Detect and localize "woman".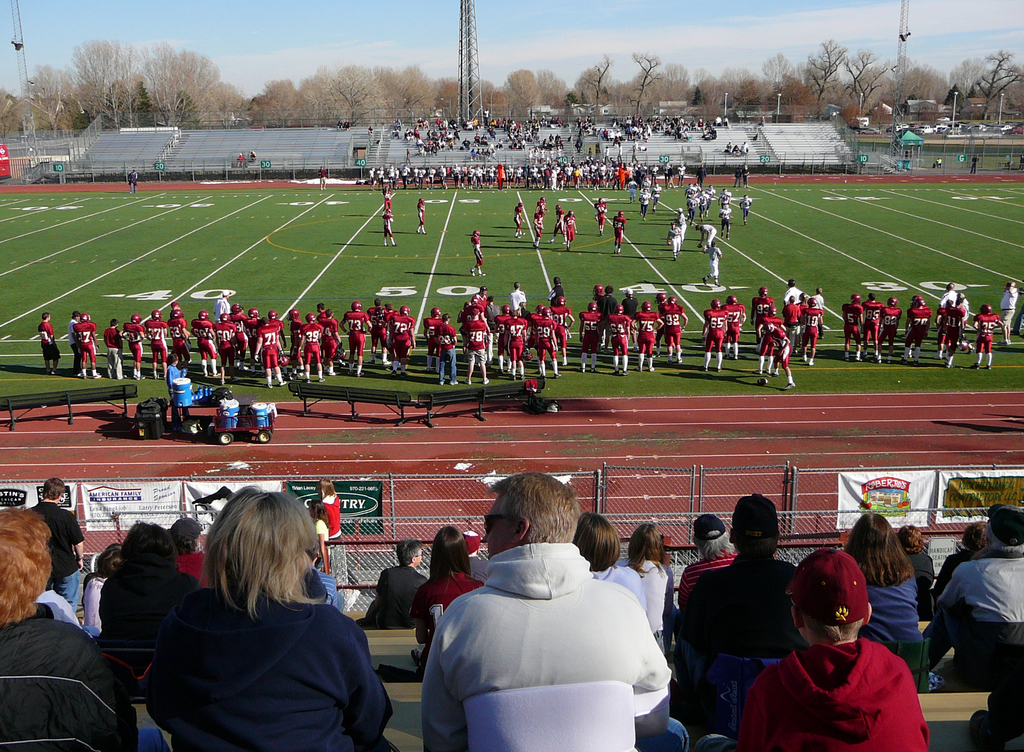
Localized at <box>575,508,649,618</box>.
